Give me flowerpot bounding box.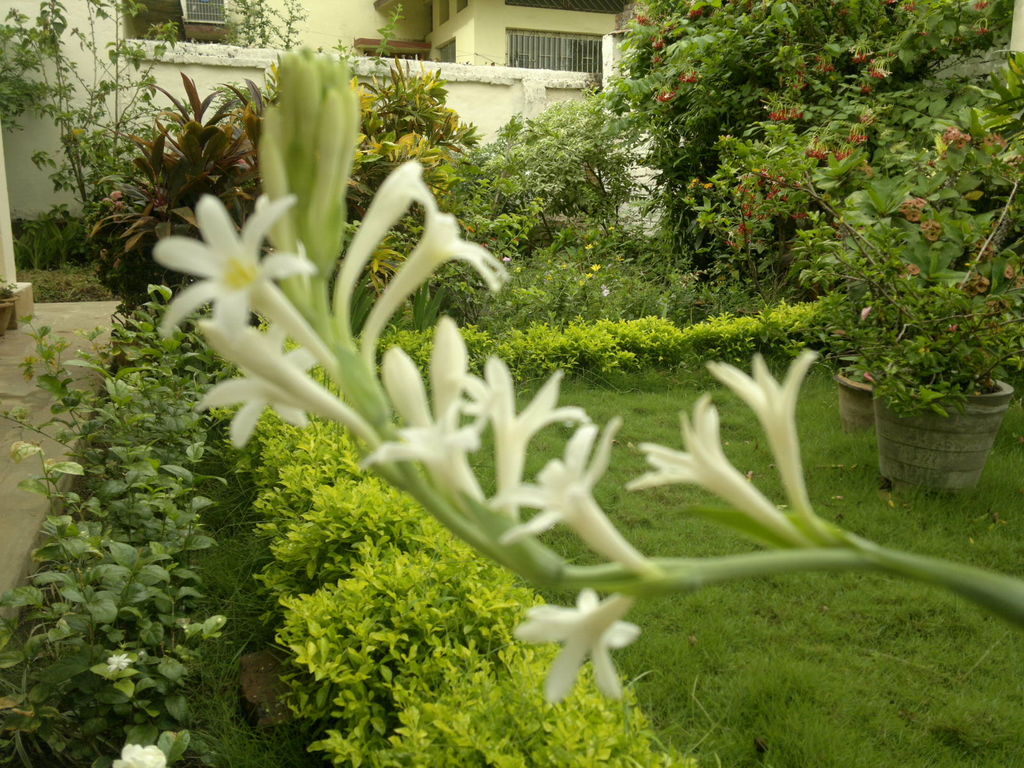
box=[870, 372, 1011, 505].
